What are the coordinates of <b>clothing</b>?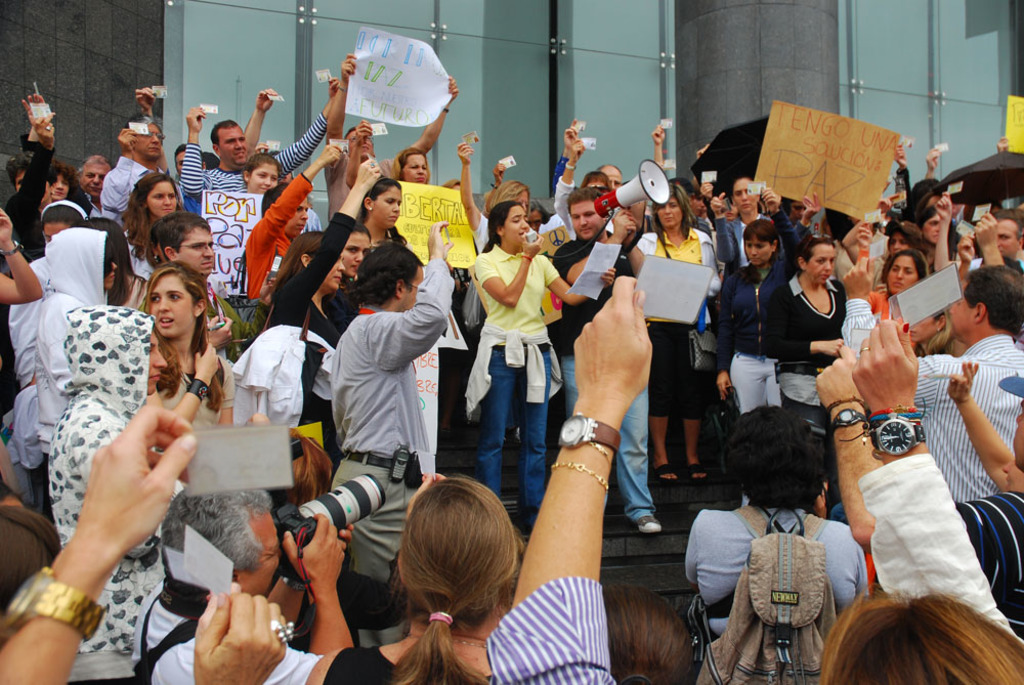
[left=476, top=575, right=620, bottom=684].
